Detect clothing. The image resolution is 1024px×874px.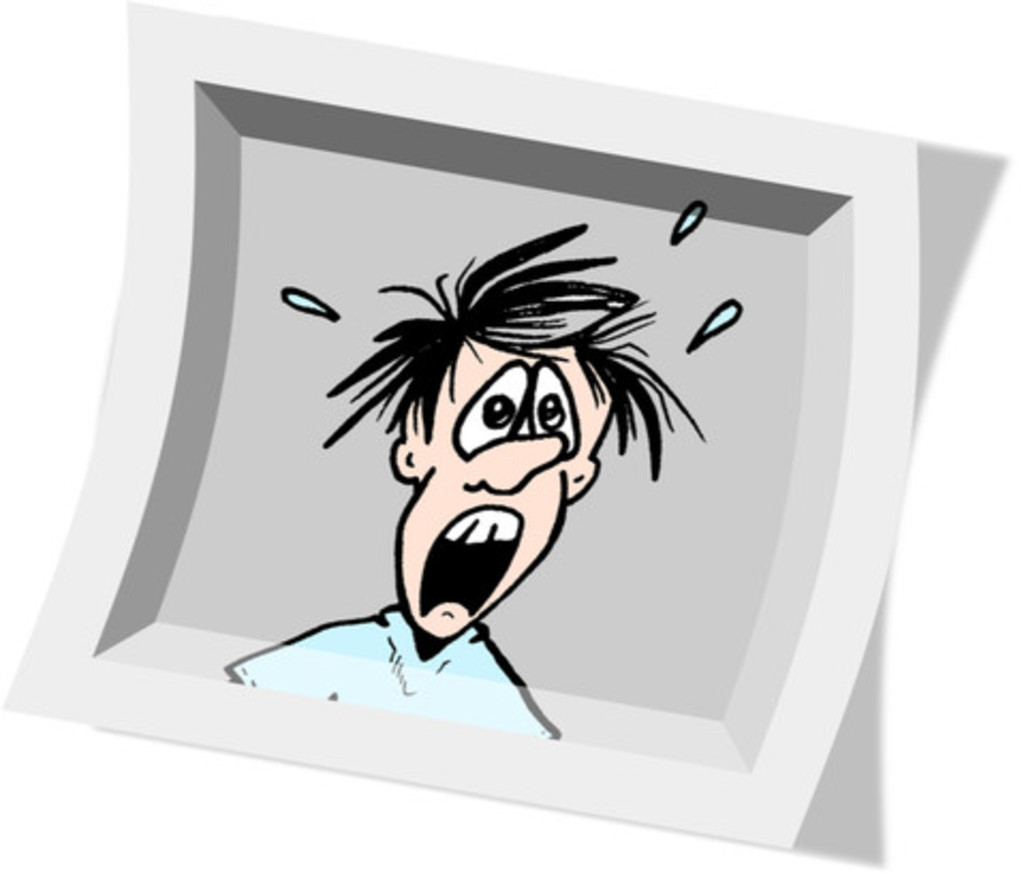
224 603 556 742.
